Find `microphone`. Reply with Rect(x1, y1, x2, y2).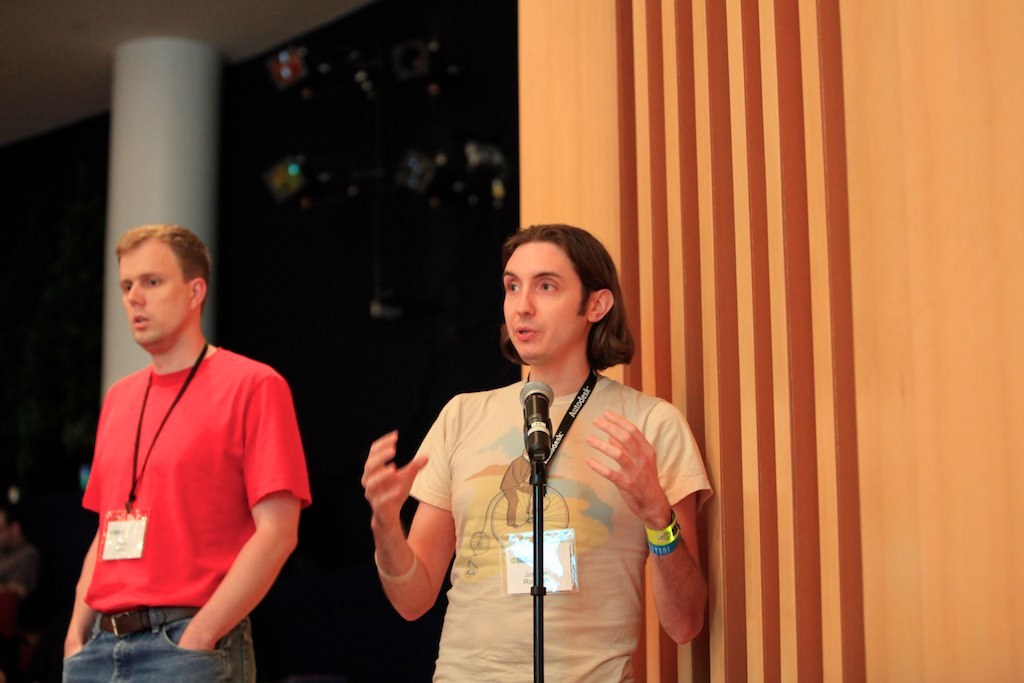
Rect(516, 376, 557, 465).
